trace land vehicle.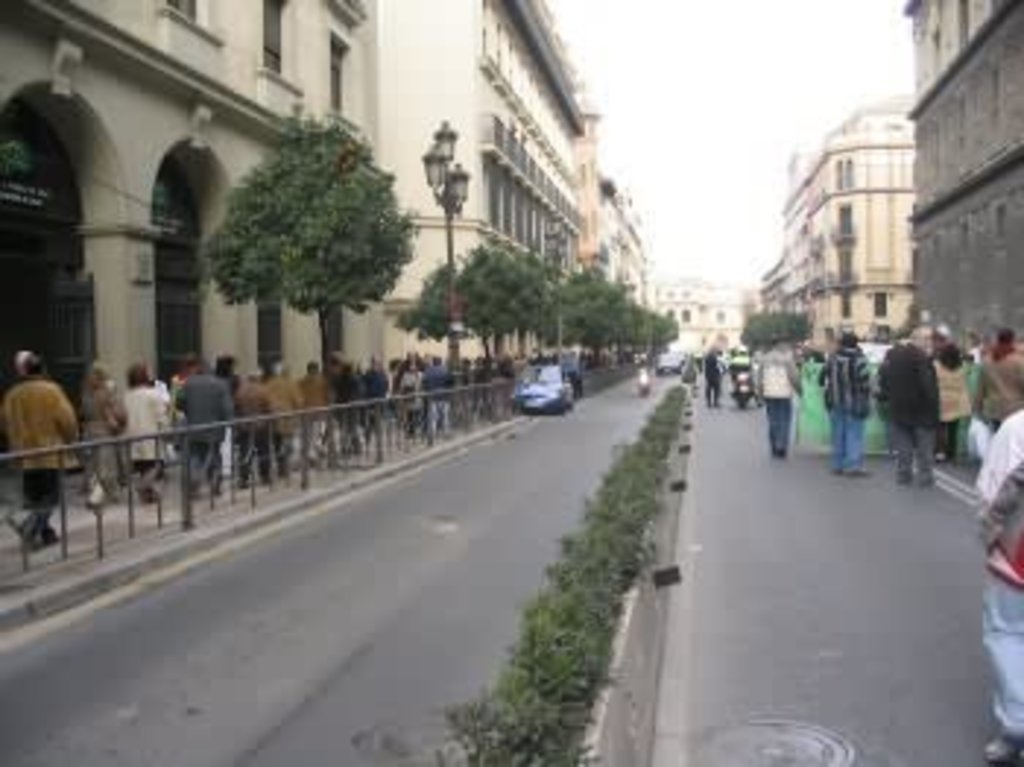
Traced to <region>740, 375, 746, 401</region>.
